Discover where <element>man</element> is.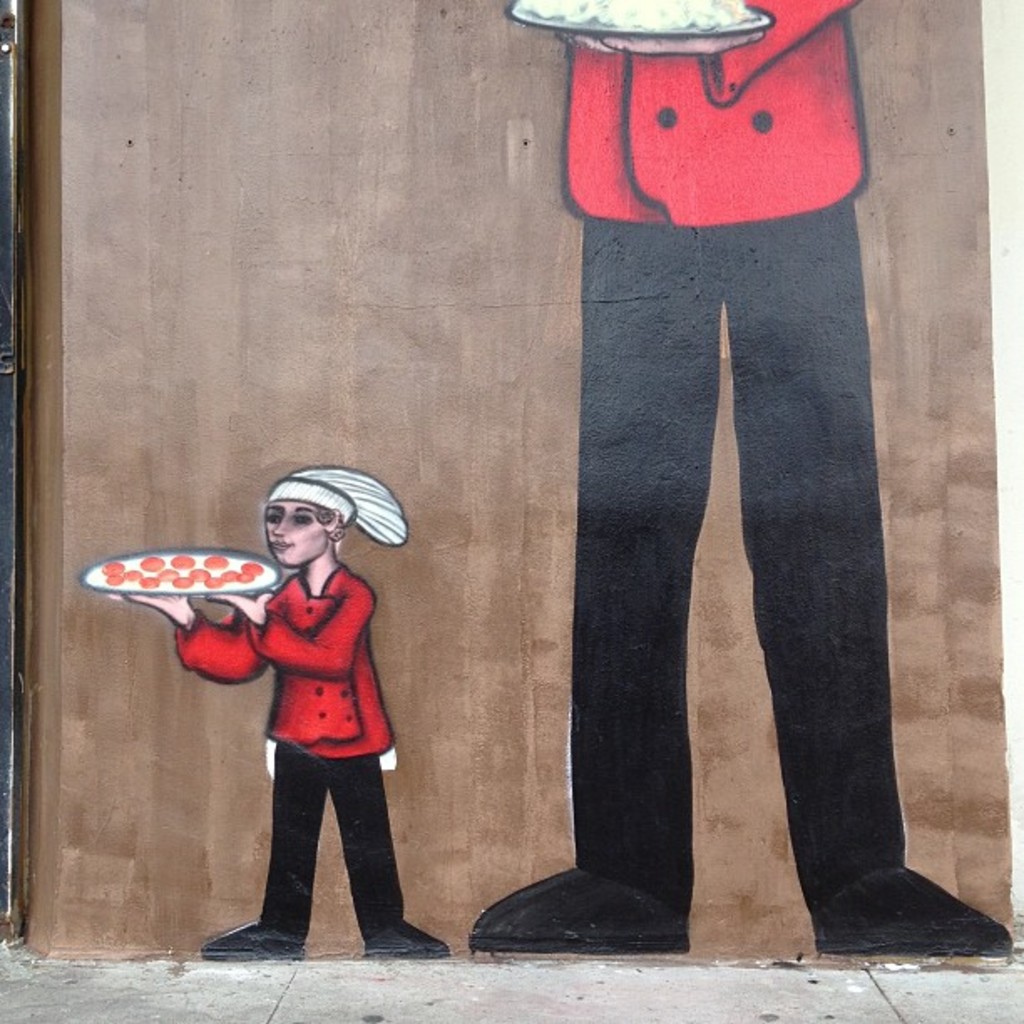
Discovered at (370,54,954,947).
